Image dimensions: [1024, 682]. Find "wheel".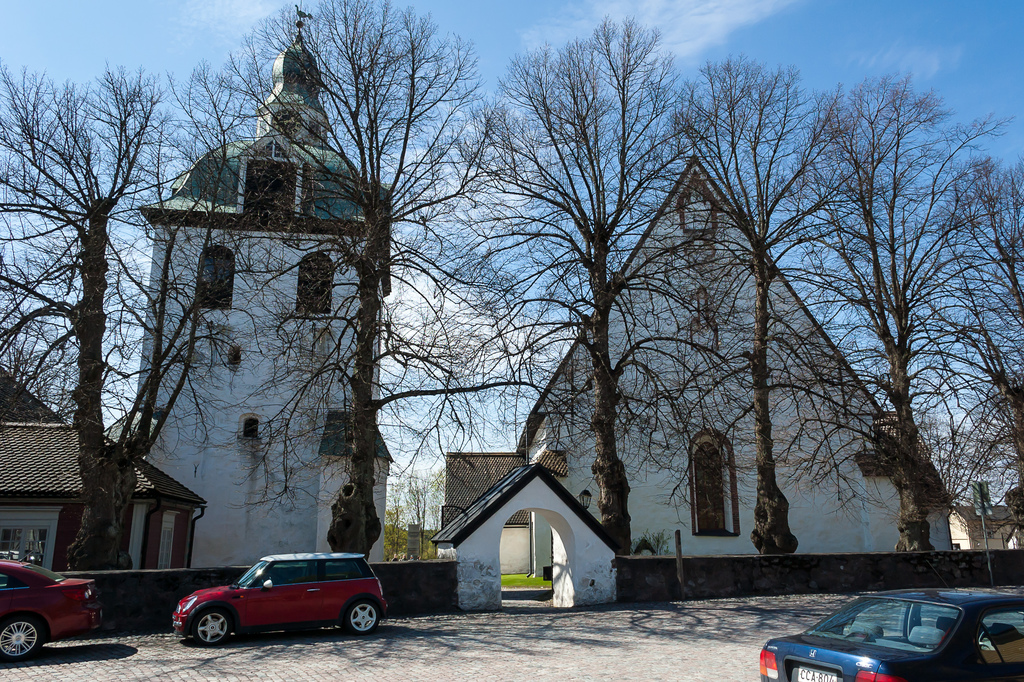
<box>339,599,387,637</box>.
